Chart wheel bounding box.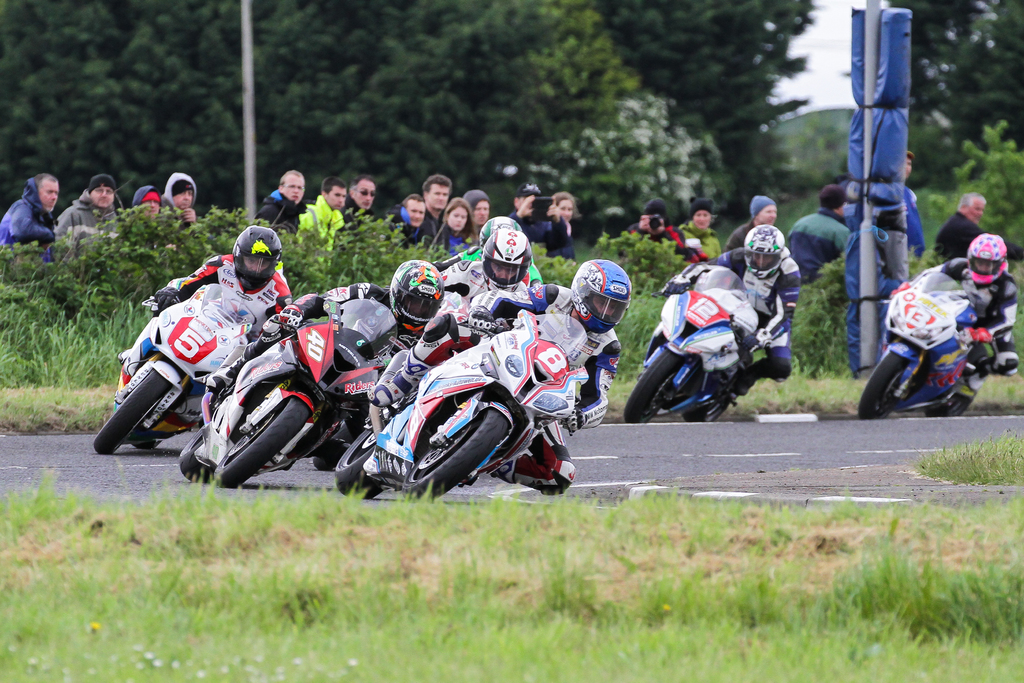
Charted: <region>172, 418, 221, 481</region>.
